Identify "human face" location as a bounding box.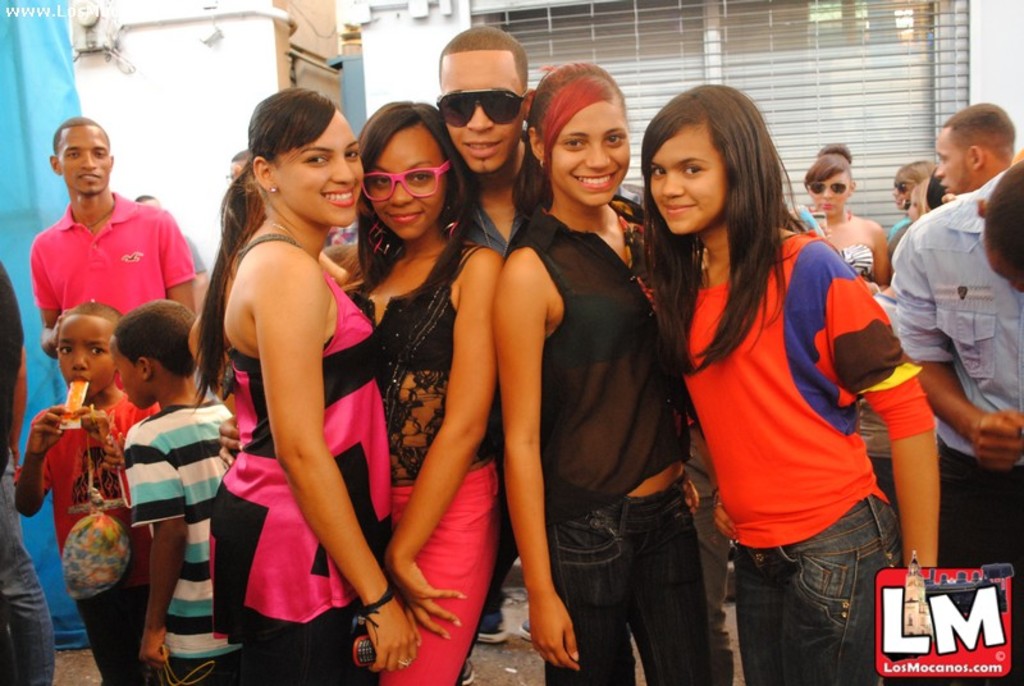
BBox(652, 122, 730, 237).
